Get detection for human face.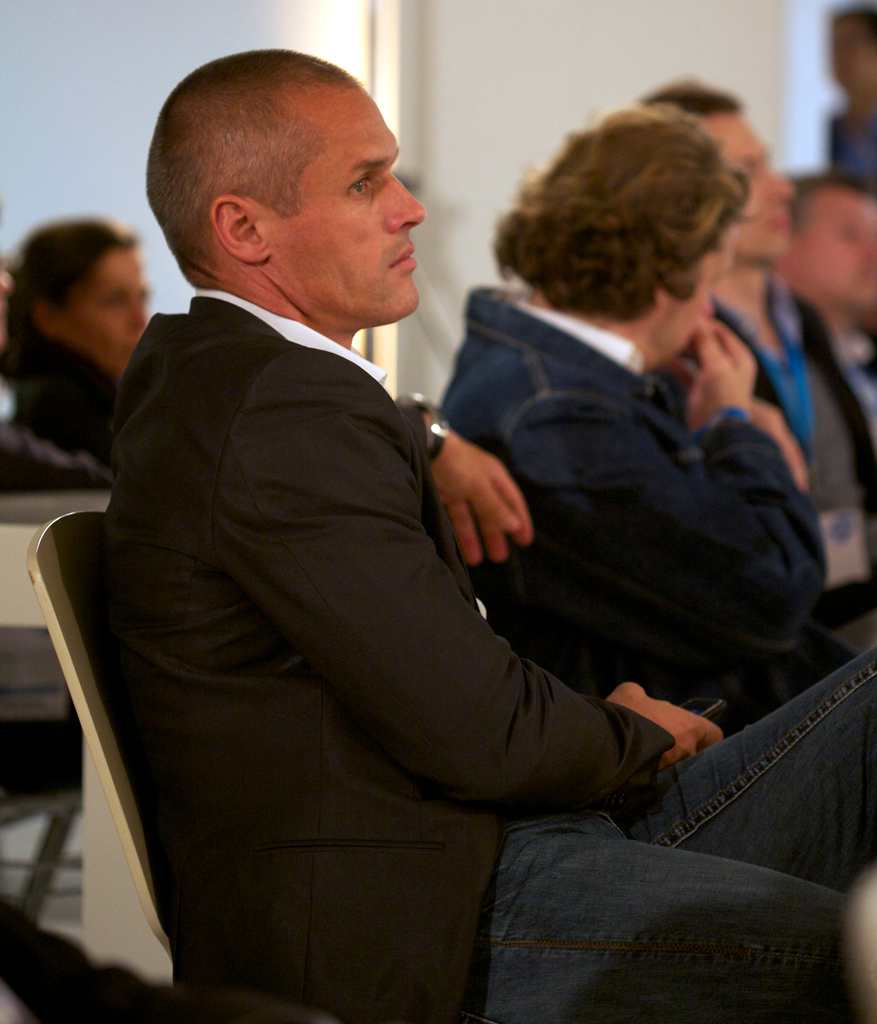
Detection: (281, 81, 428, 327).
